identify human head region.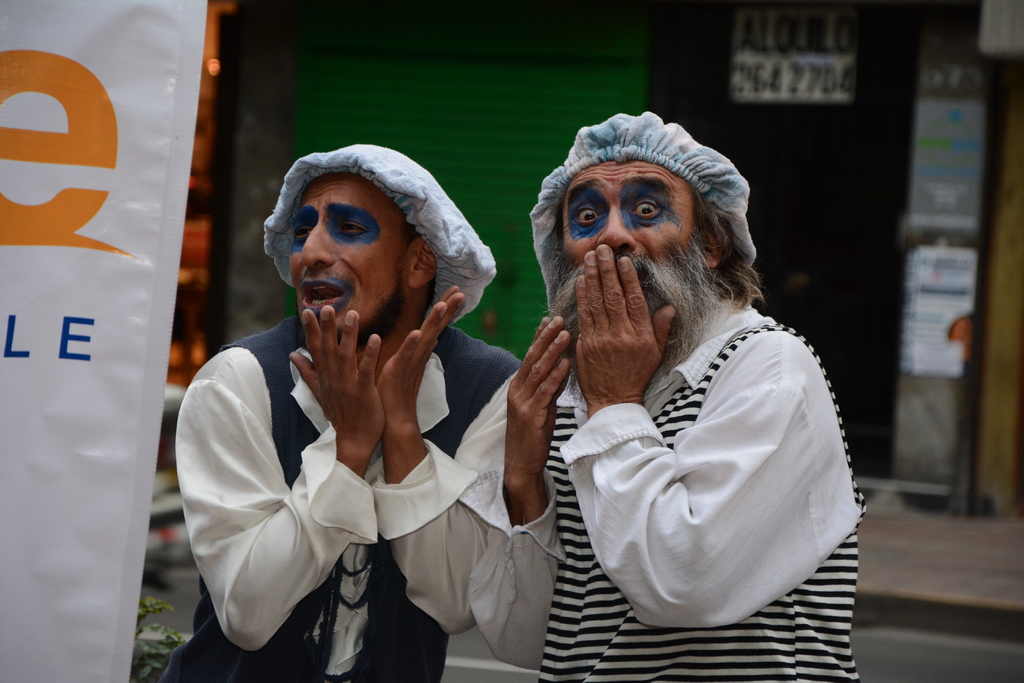
Region: (525,106,749,351).
